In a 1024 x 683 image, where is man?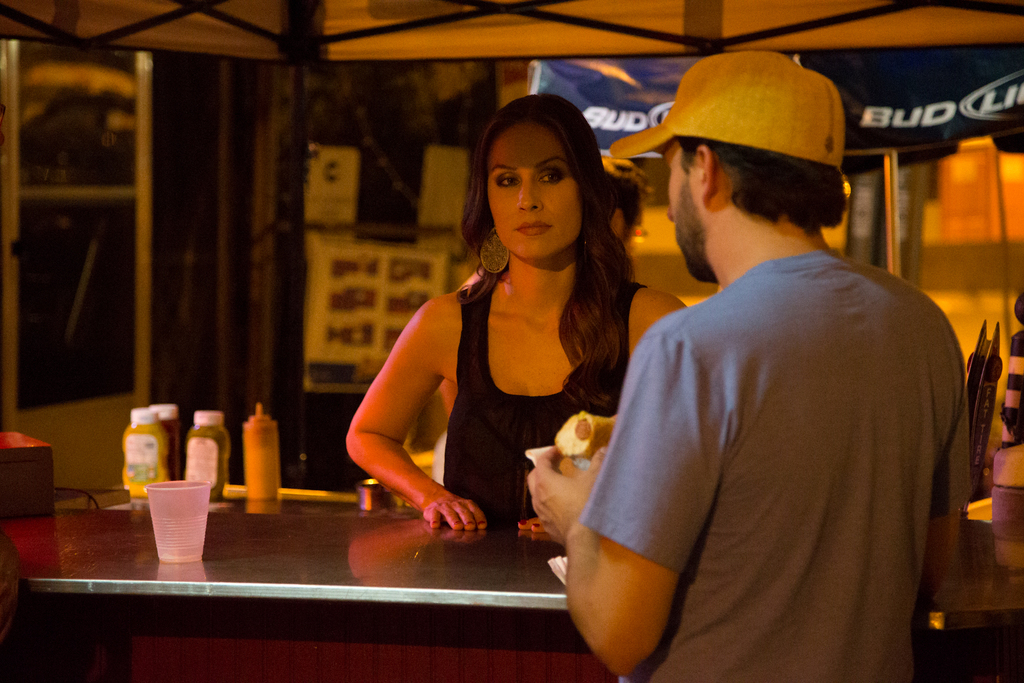
496:31:948:682.
